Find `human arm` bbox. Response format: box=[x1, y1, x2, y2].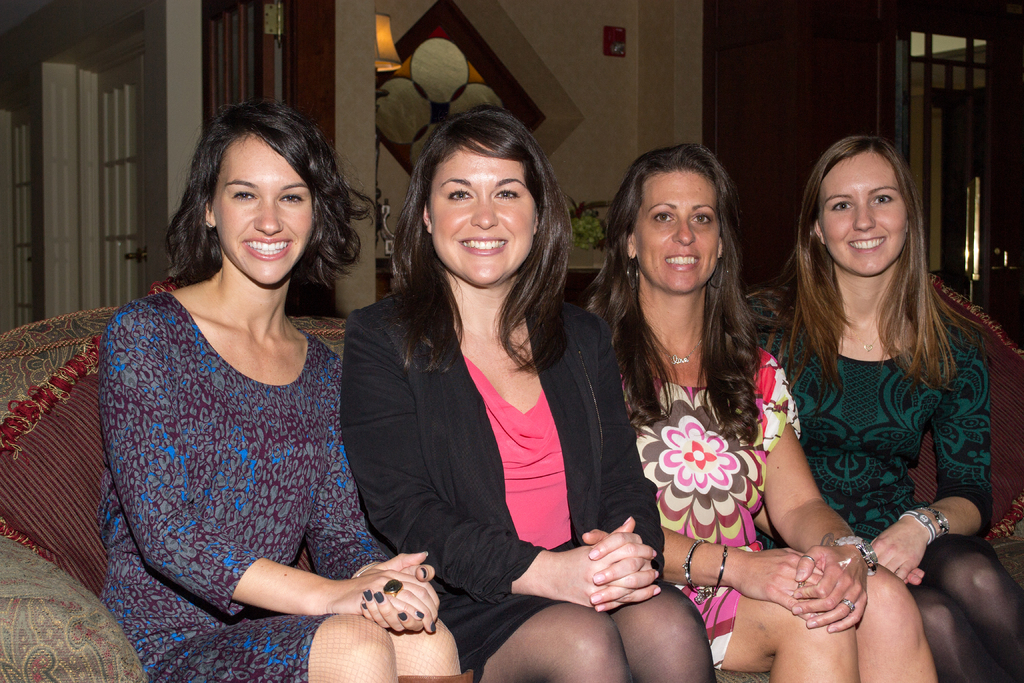
box=[317, 390, 460, 639].
